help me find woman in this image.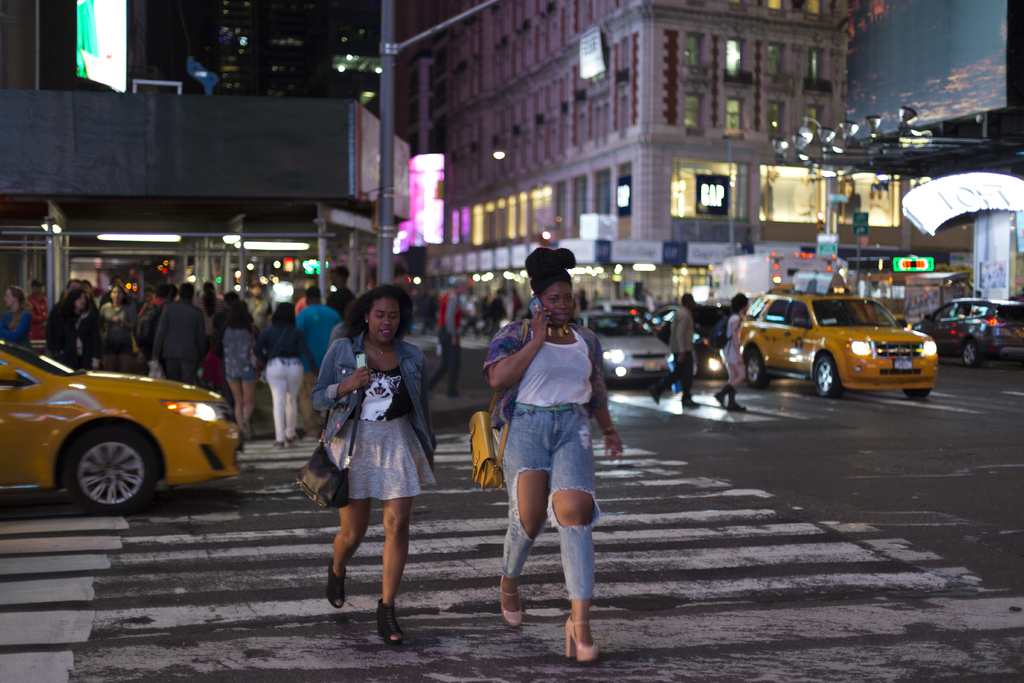
Found it: [0, 284, 33, 349].
